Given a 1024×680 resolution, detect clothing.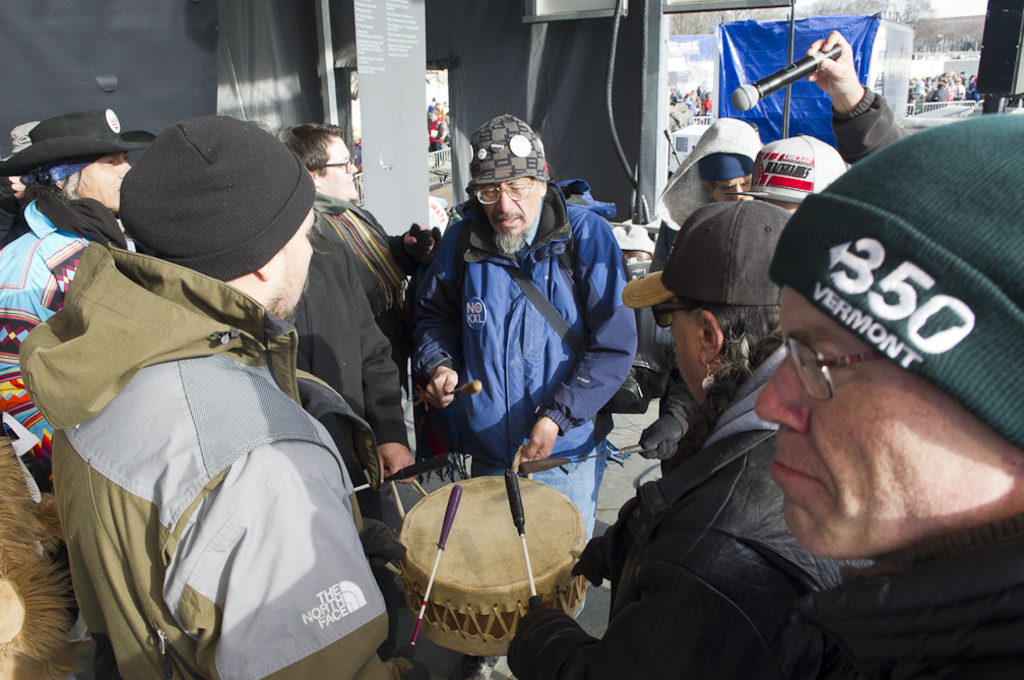
[left=408, top=180, right=648, bottom=540].
